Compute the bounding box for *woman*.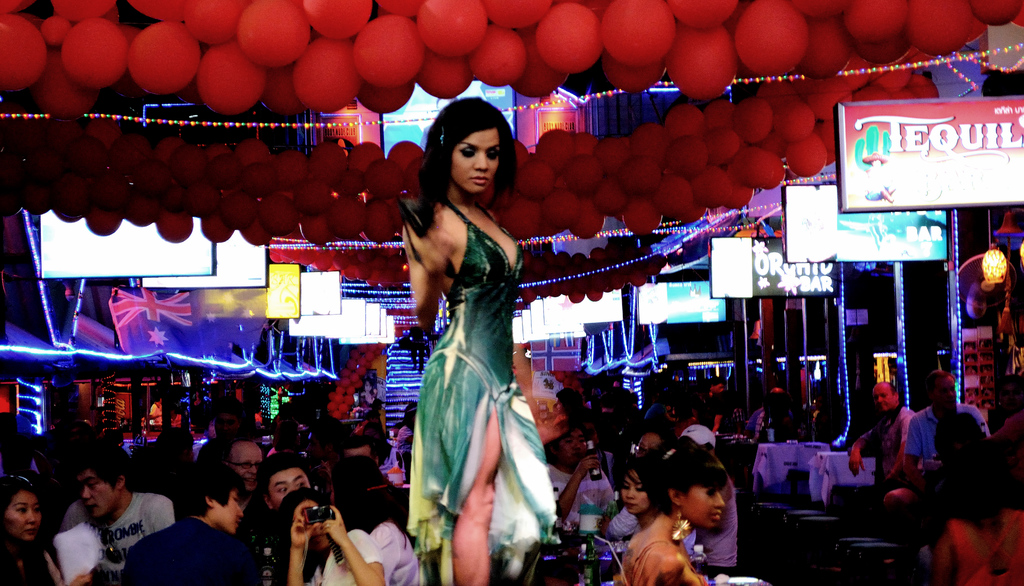
393,78,554,585.
